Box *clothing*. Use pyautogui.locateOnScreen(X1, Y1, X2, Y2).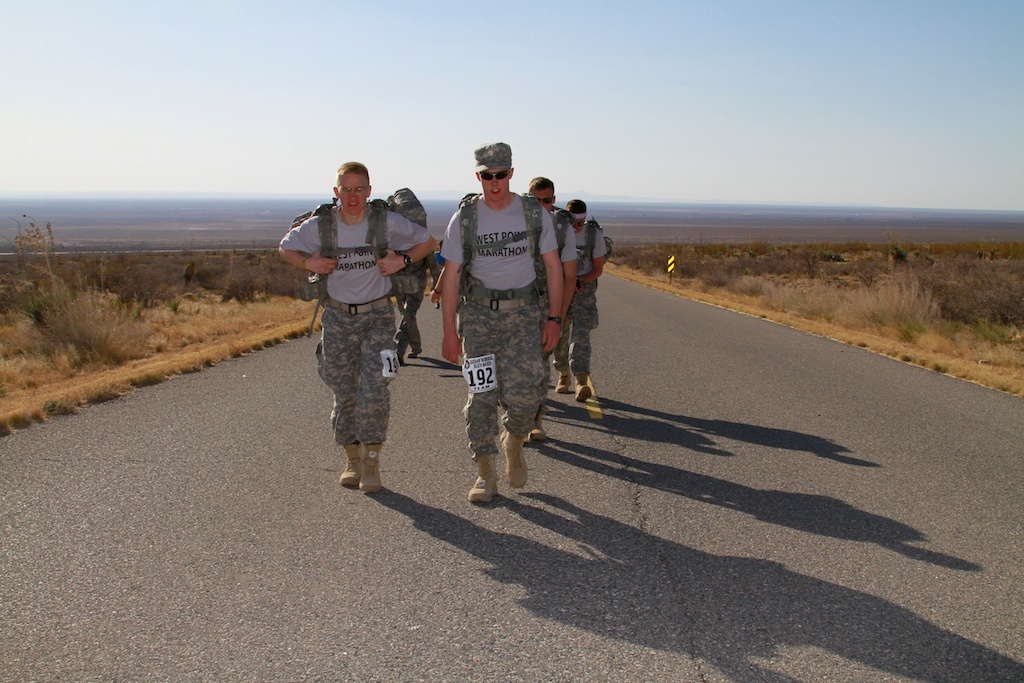
pyautogui.locateOnScreen(389, 189, 429, 352).
